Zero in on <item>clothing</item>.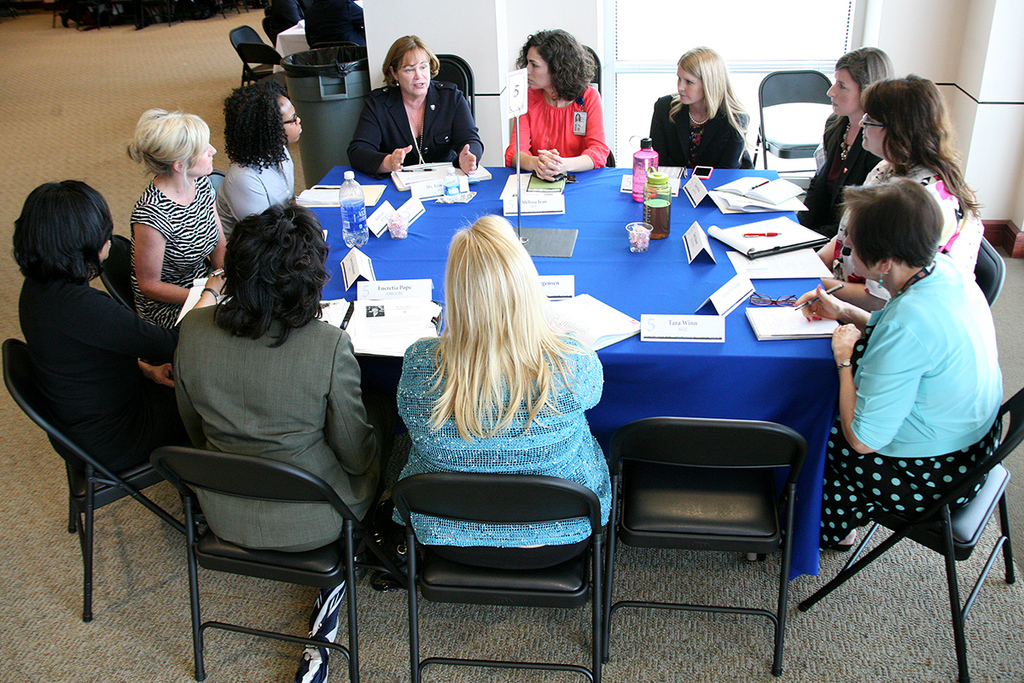
Zeroed in: bbox(119, 181, 227, 327).
